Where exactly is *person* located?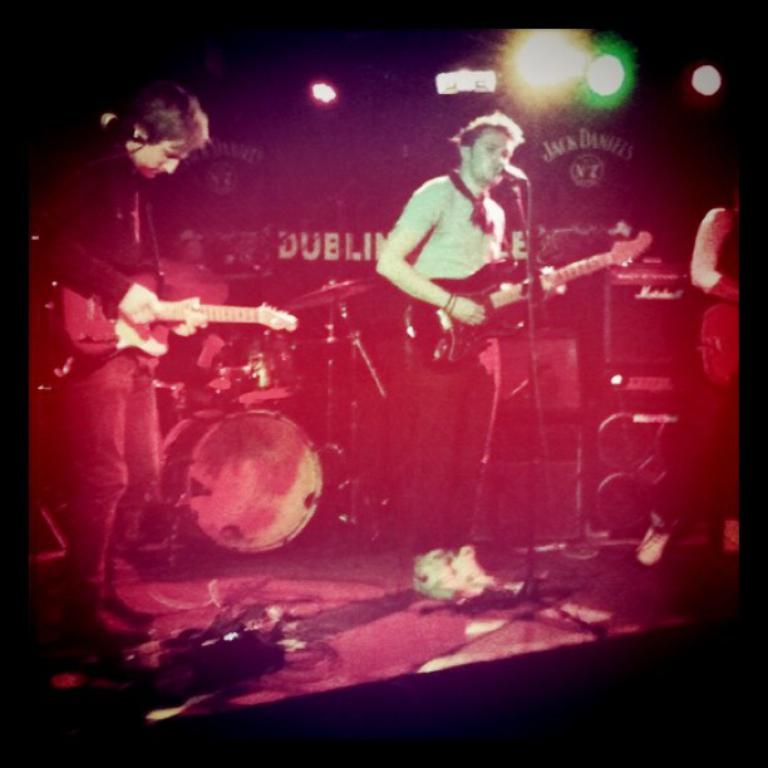
Its bounding box is rect(371, 109, 531, 615).
